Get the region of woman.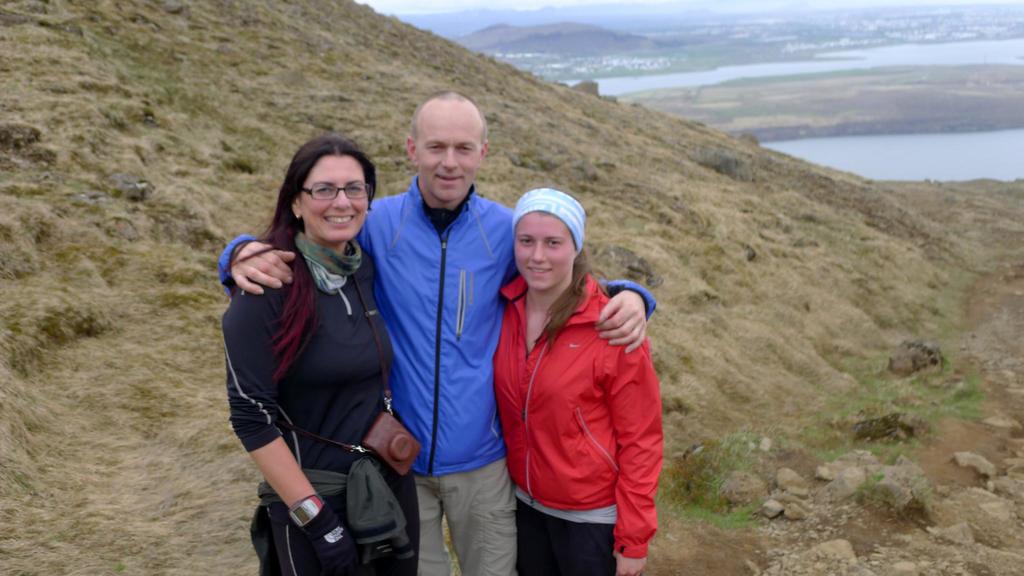
<region>492, 192, 660, 575</region>.
